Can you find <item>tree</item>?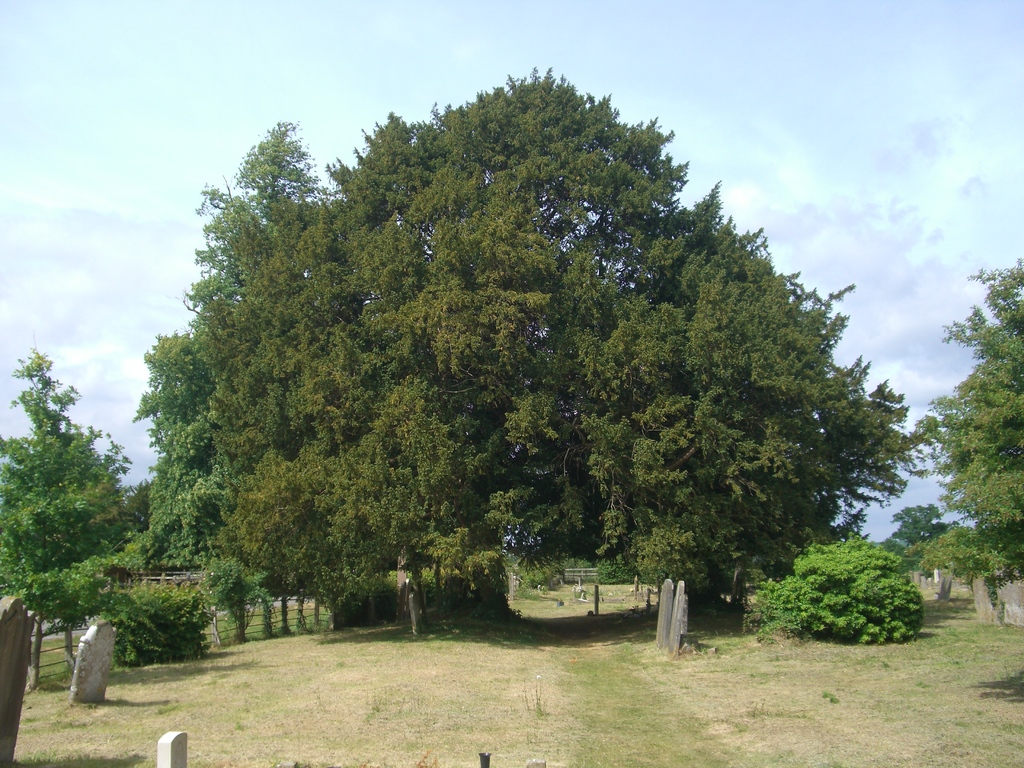
Yes, bounding box: detection(916, 269, 1023, 585).
